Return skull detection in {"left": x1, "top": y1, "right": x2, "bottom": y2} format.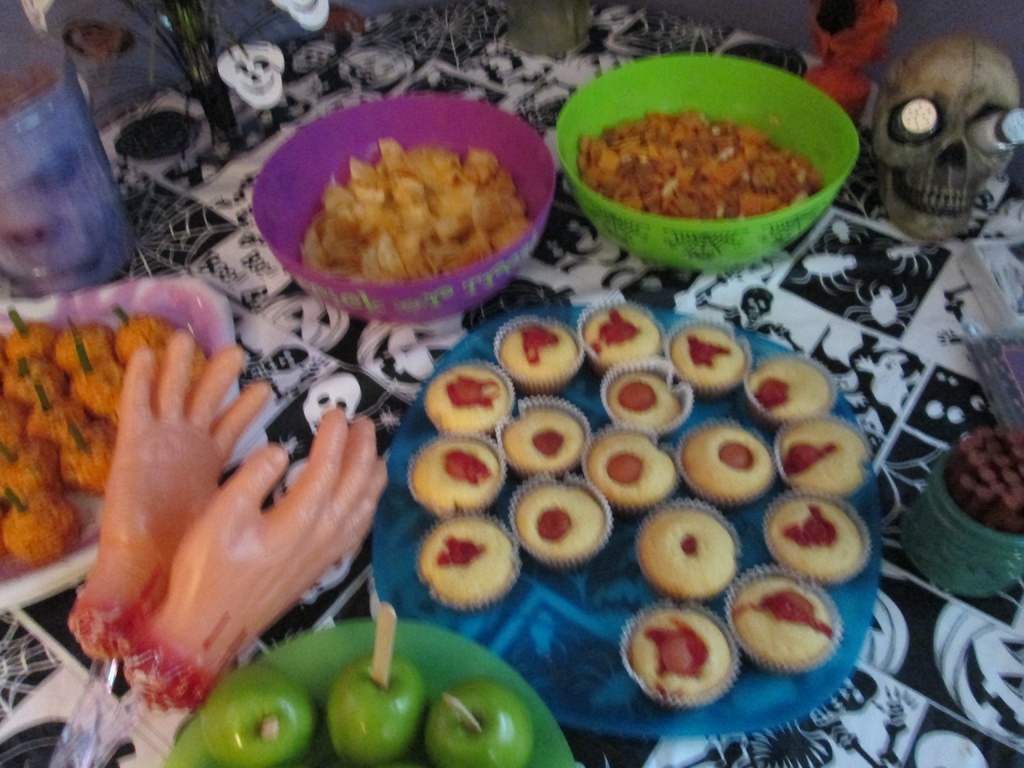
{"left": 803, "top": 667, "right": 882, "bottom": 733}.
